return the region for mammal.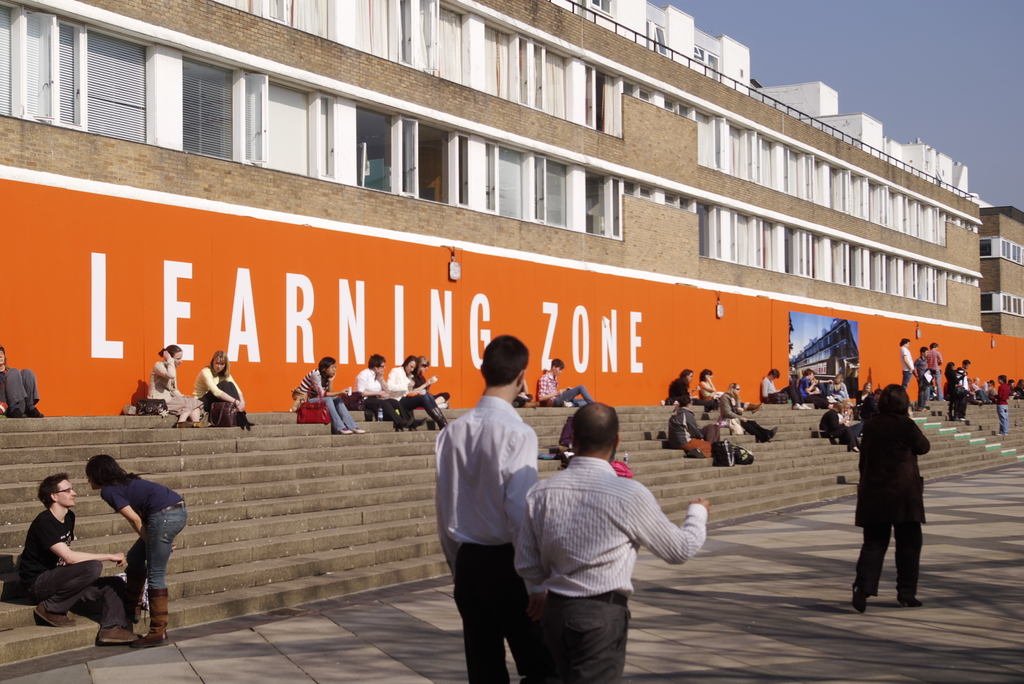
[860,381,872,403].
